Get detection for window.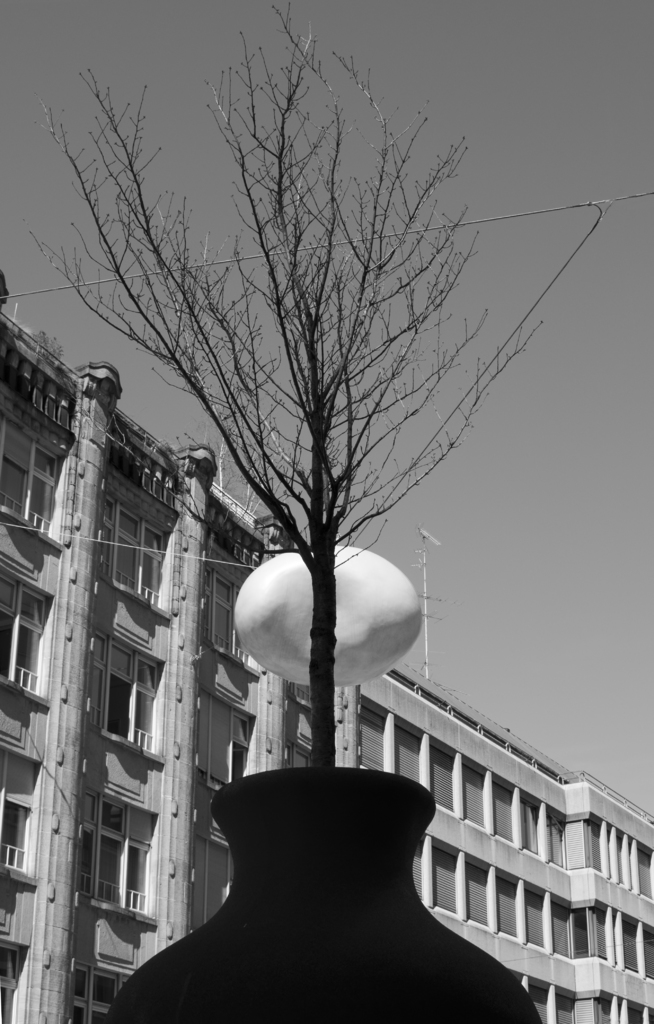
Detection: bbox=(68, 964, 117, 1023).
